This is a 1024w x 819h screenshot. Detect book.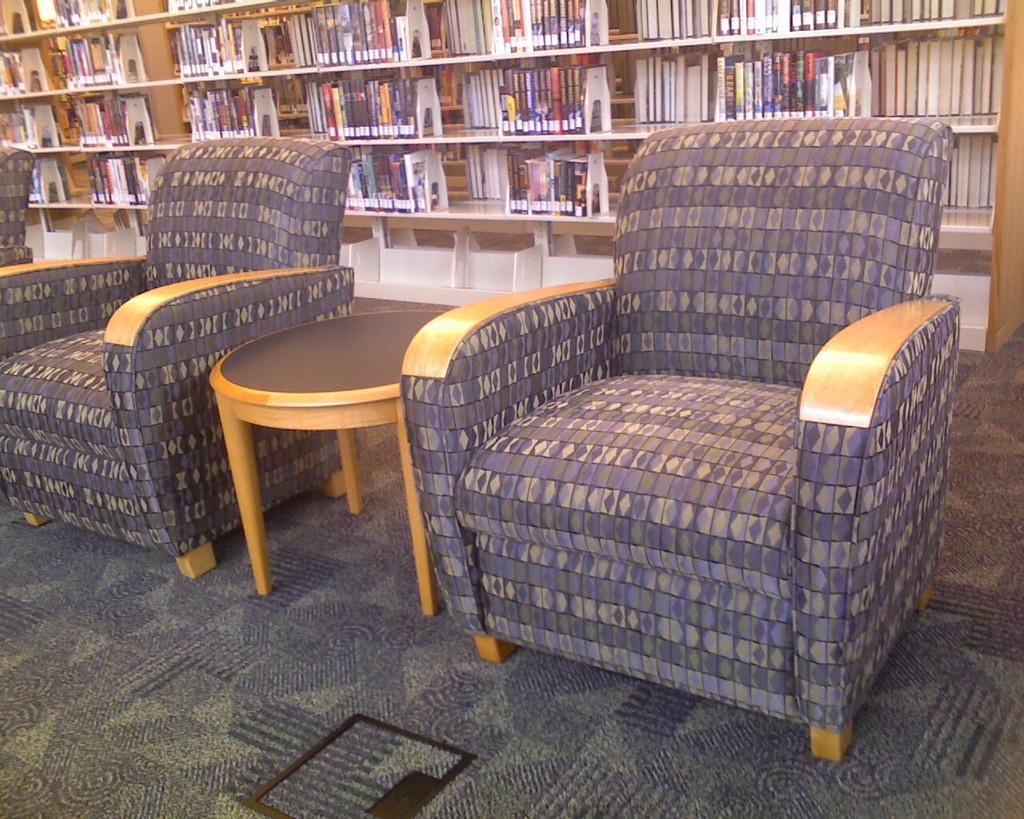
(34,155,82,203).
